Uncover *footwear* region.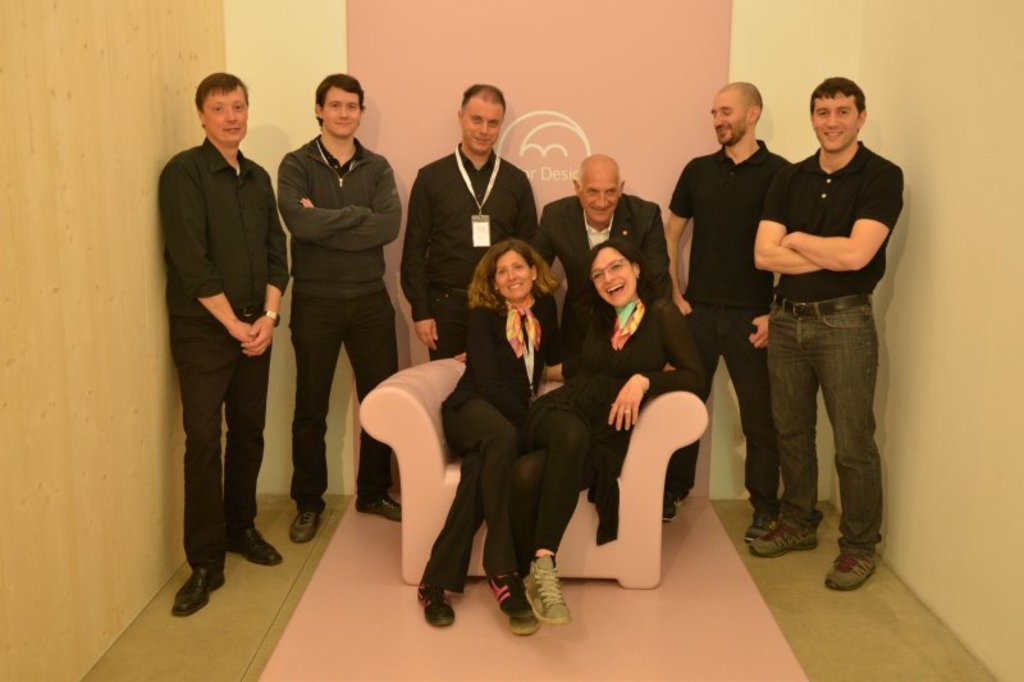
Uncovered: <region>746, 517, 818, 559</region>.
